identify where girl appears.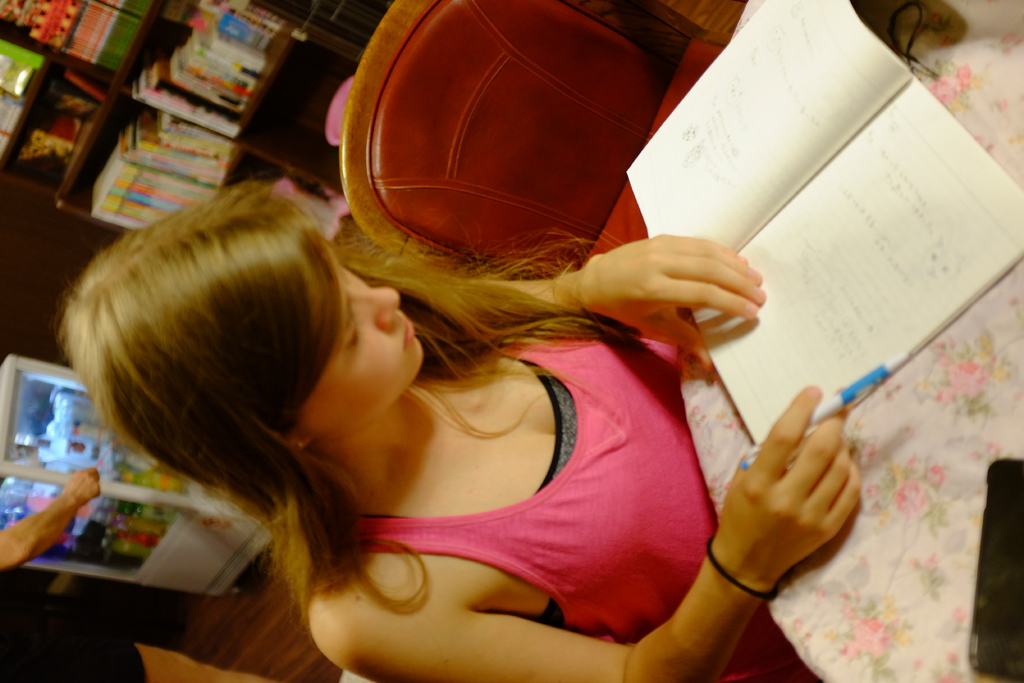
Appears at {"left": 66, "top": 187, "right": 861, "bottom": 682}.
